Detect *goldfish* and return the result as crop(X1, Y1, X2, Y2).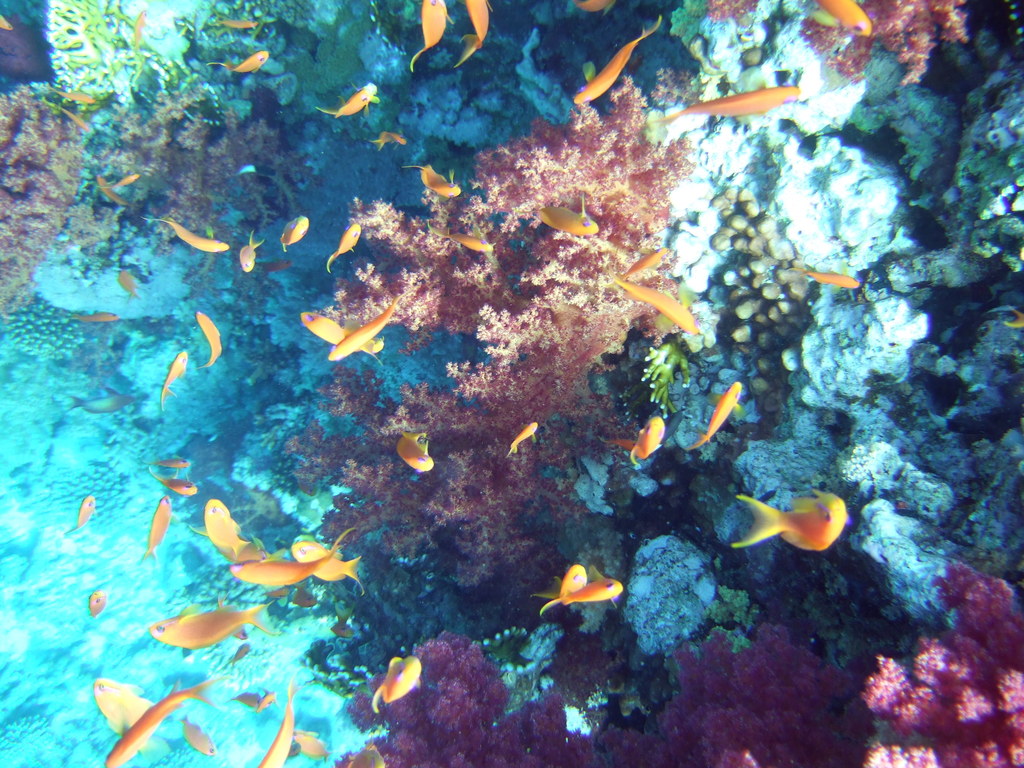
crop(657, 88, 799, 120).
